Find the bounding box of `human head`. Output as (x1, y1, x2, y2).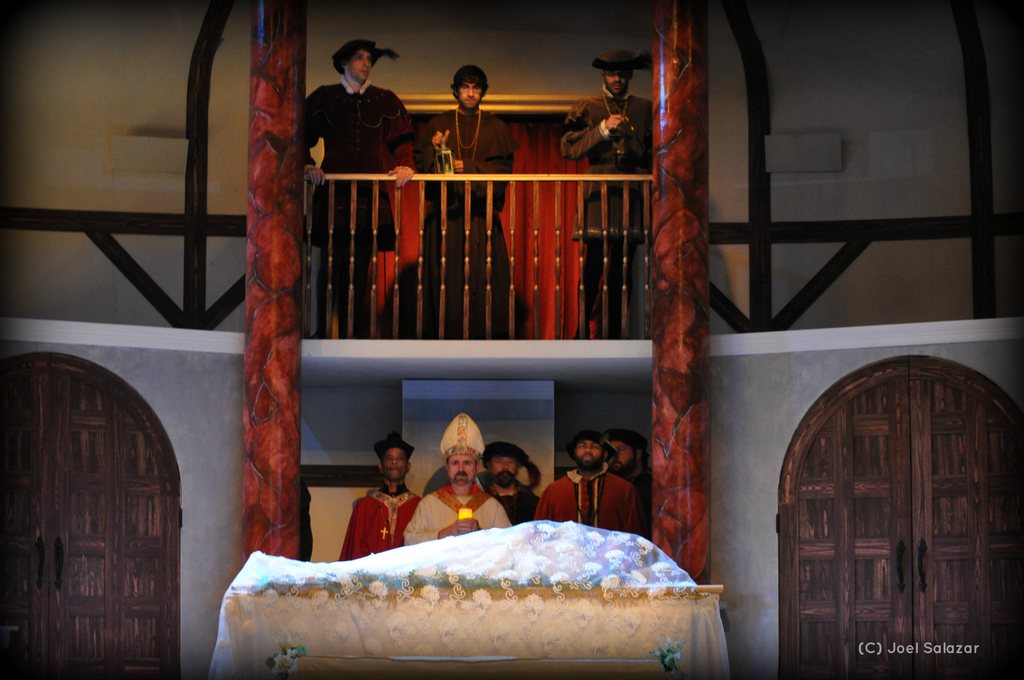
(435, 414, 484, 488).
